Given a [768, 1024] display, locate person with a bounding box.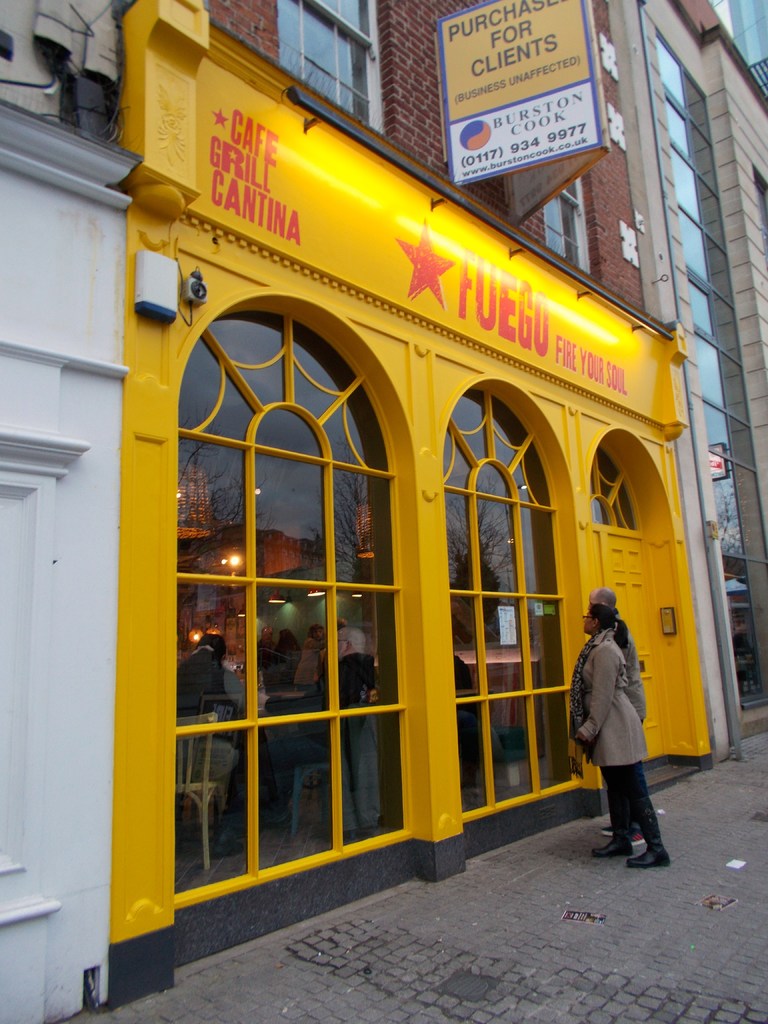
Located: select_region(599, 586, 652, 841).
